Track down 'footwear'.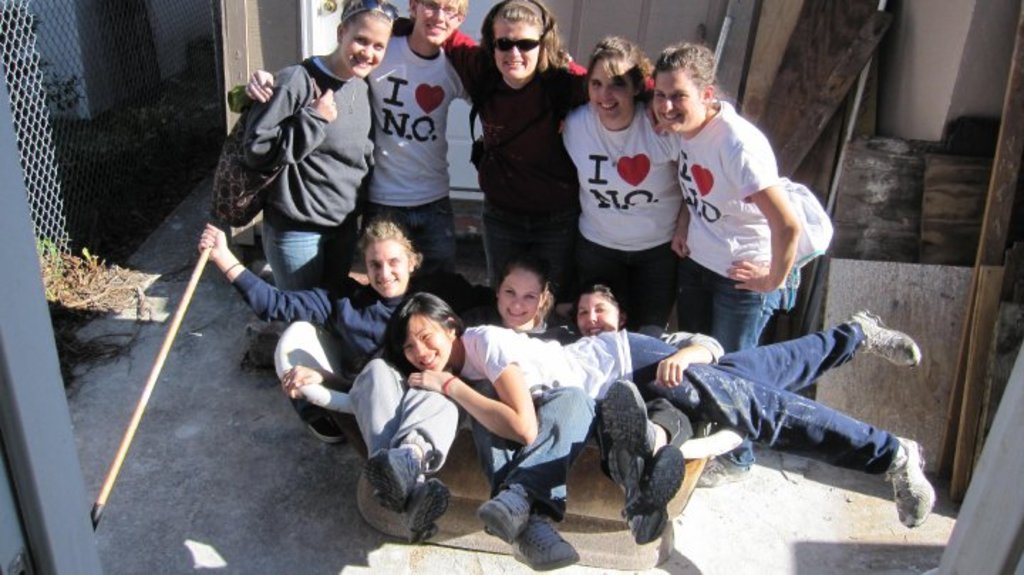
Tracked to 845 305 923 370.
